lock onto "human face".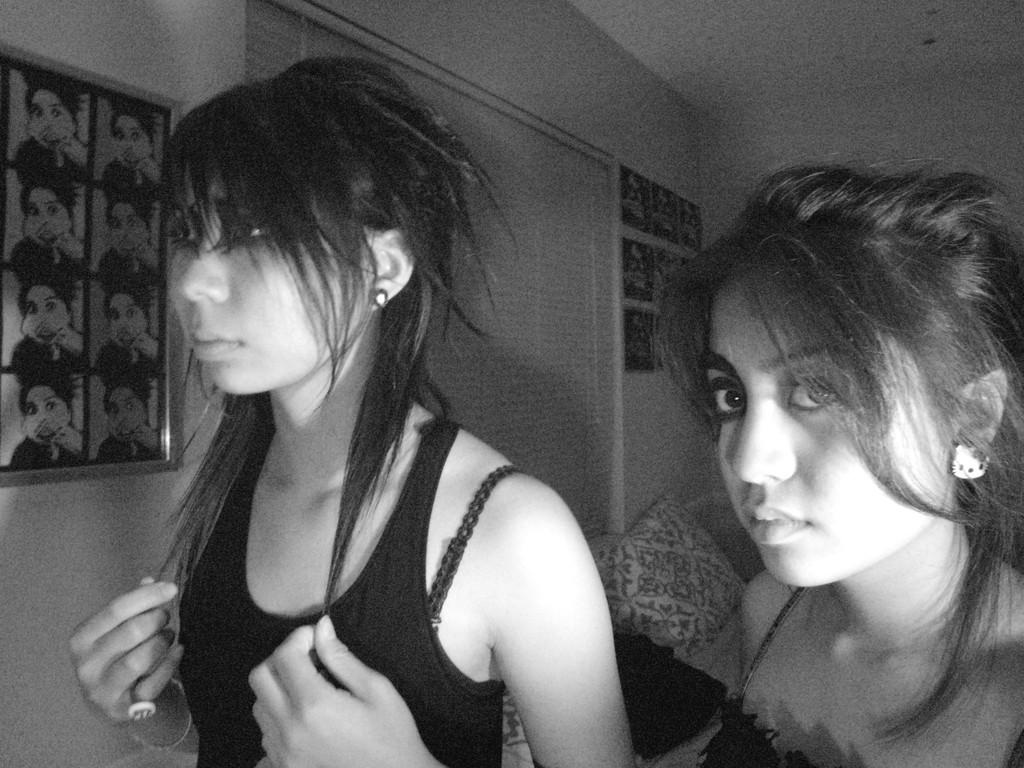
Locked: <box>117,116,153,168</box>.
